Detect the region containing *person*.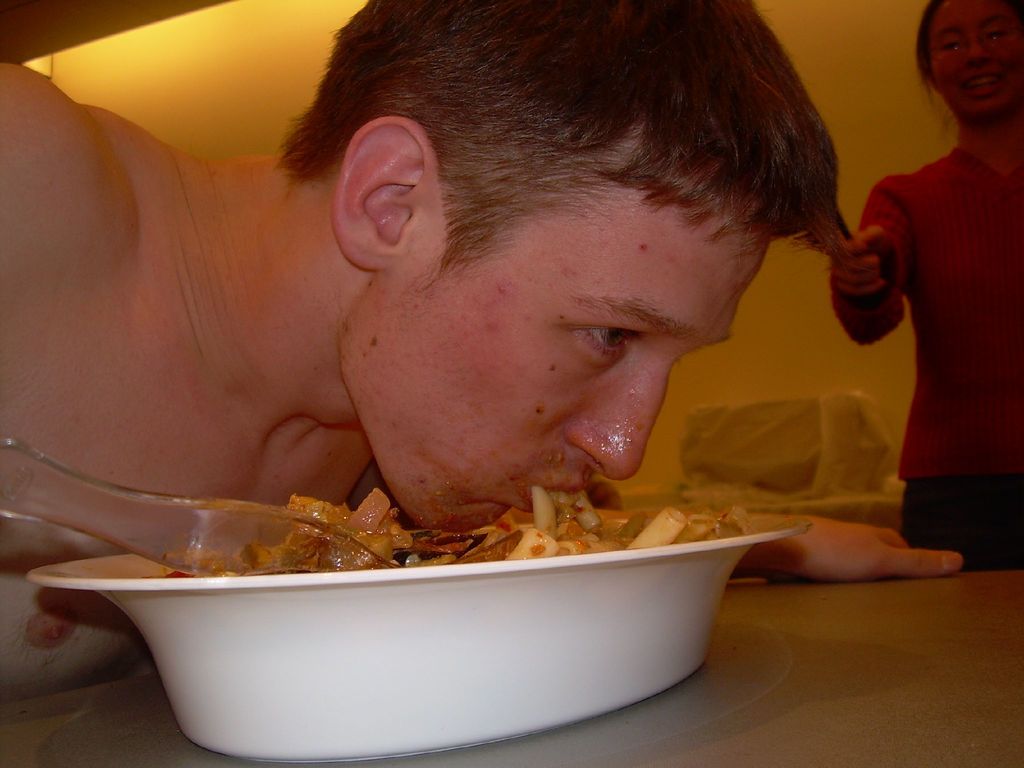
Rect(830, 0, 1023, 580).
